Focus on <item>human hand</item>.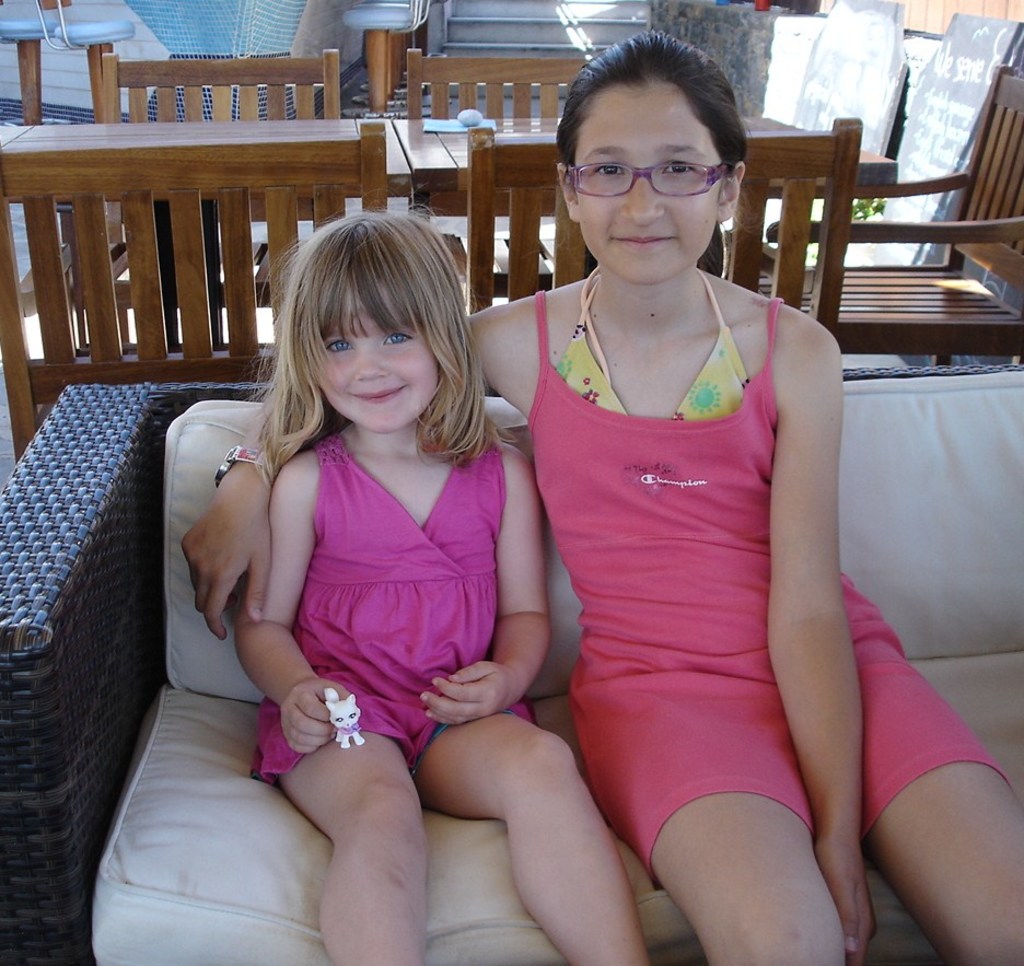
Focused at (left=277, top=675, right=354, bottom=756).
